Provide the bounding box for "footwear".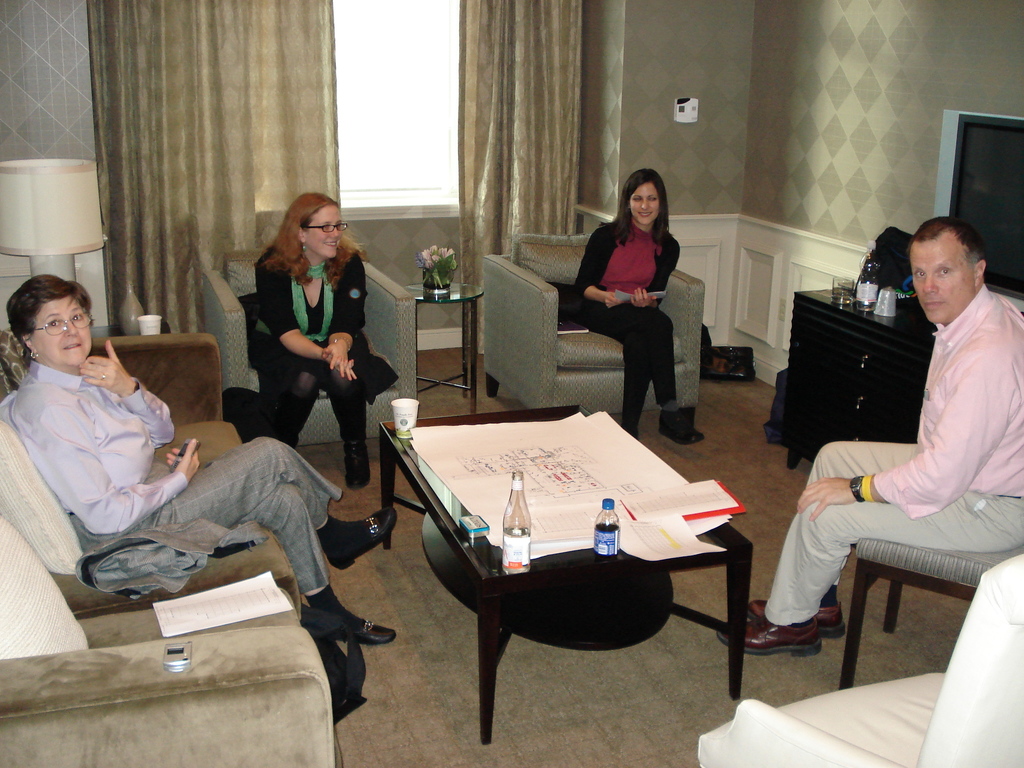
locate(311, 600, 397, 645).
